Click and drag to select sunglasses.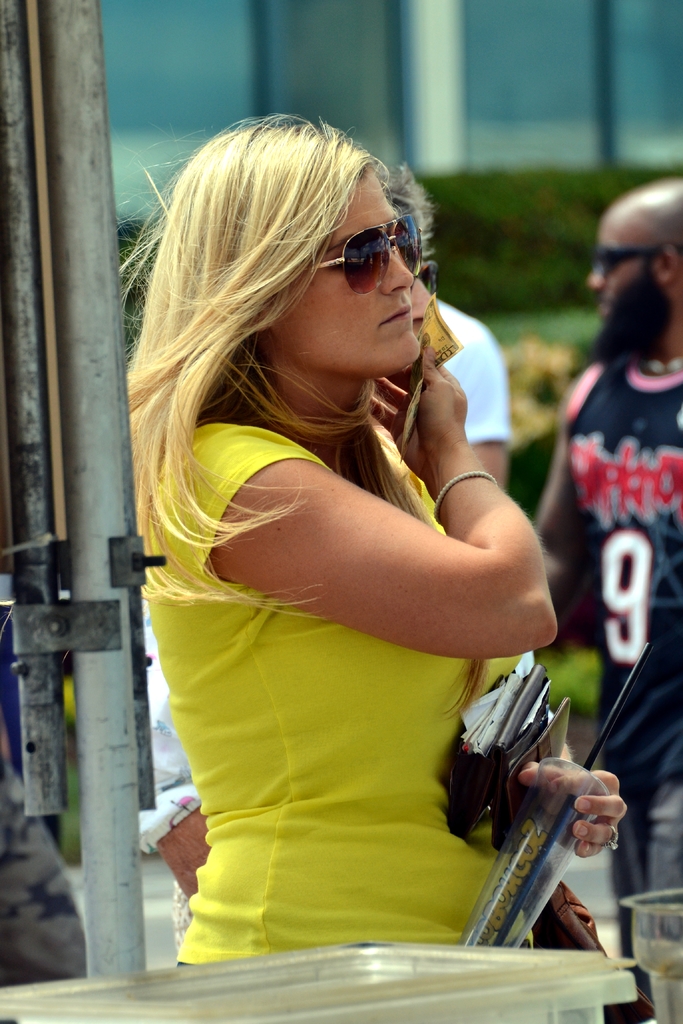
Selection: Rect(309, 218, 422, 292).
